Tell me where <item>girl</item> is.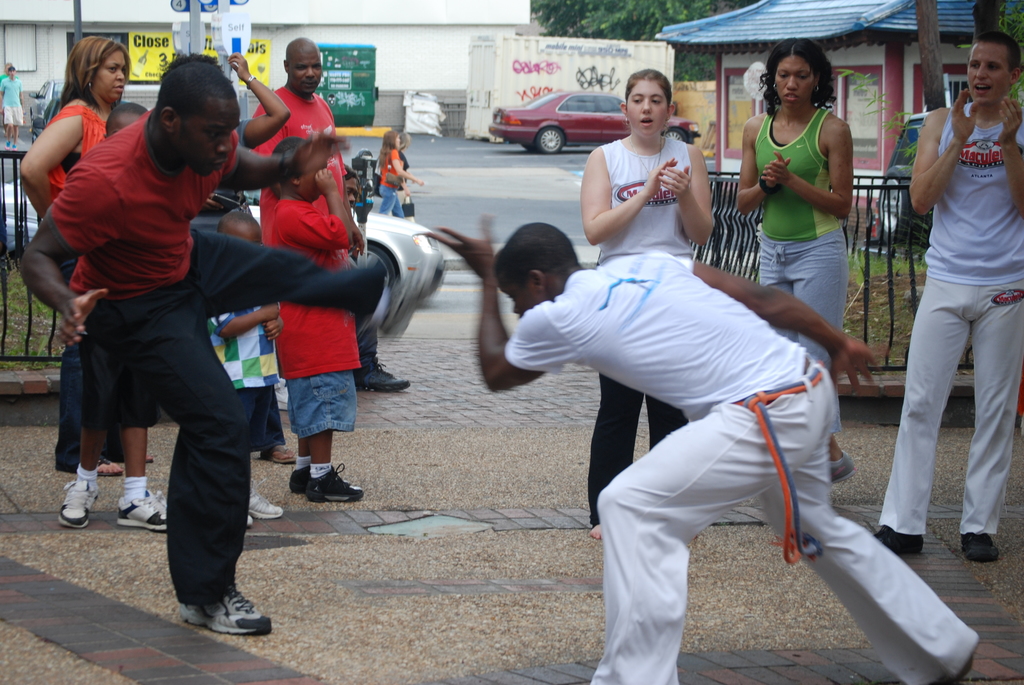
<item>girl</item> is at <region>583, 71, 715, 537</region>.
